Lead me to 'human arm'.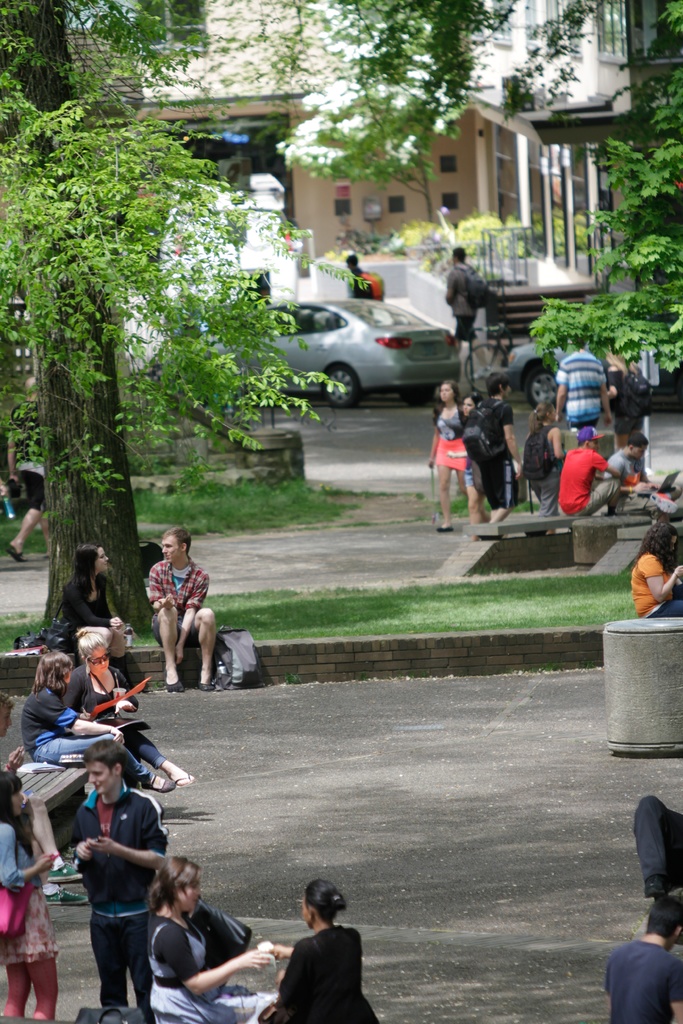
Lead to bbox=[634, 547, 682, 602].
